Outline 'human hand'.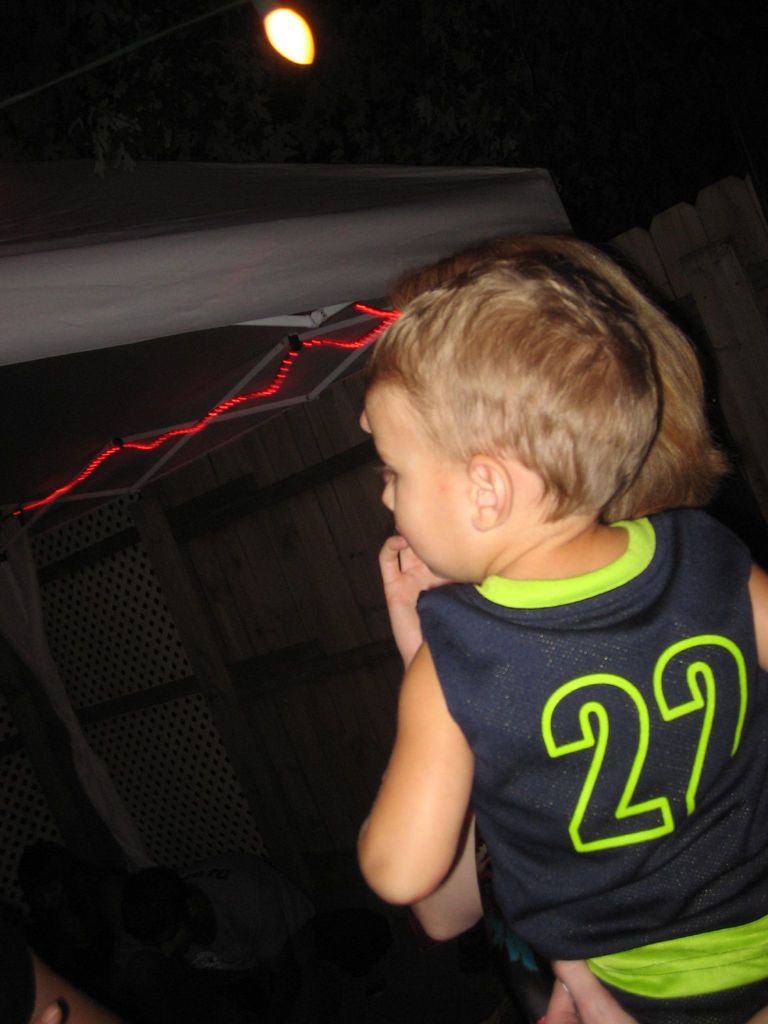
Outline: 381/525/449/637.
